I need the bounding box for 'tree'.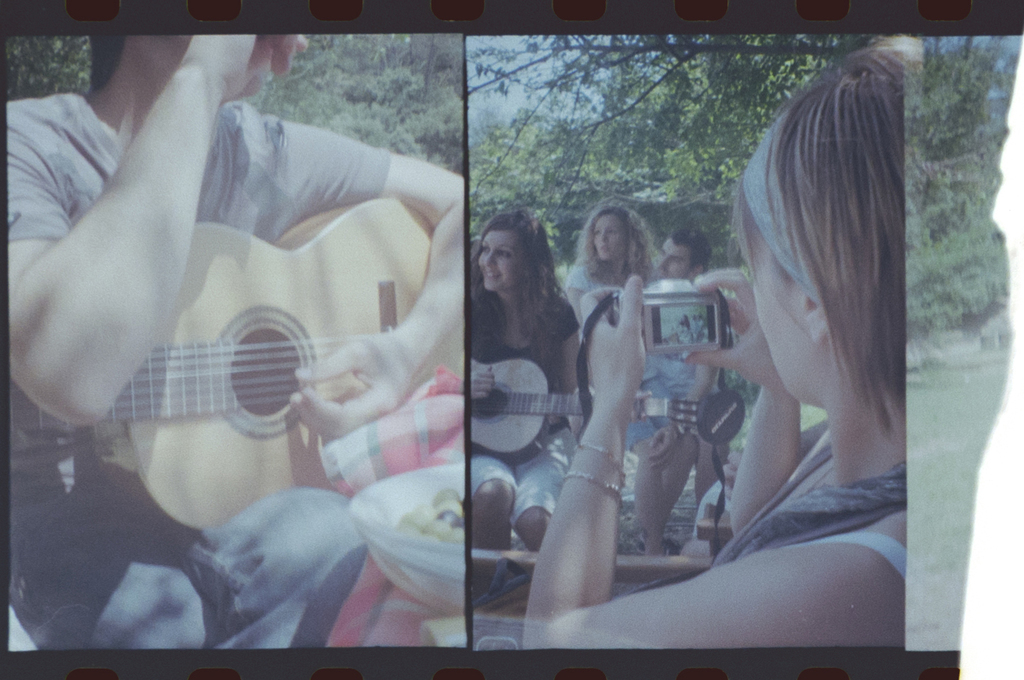
Here it is: <region>454, 34, 870, 250</region>.
